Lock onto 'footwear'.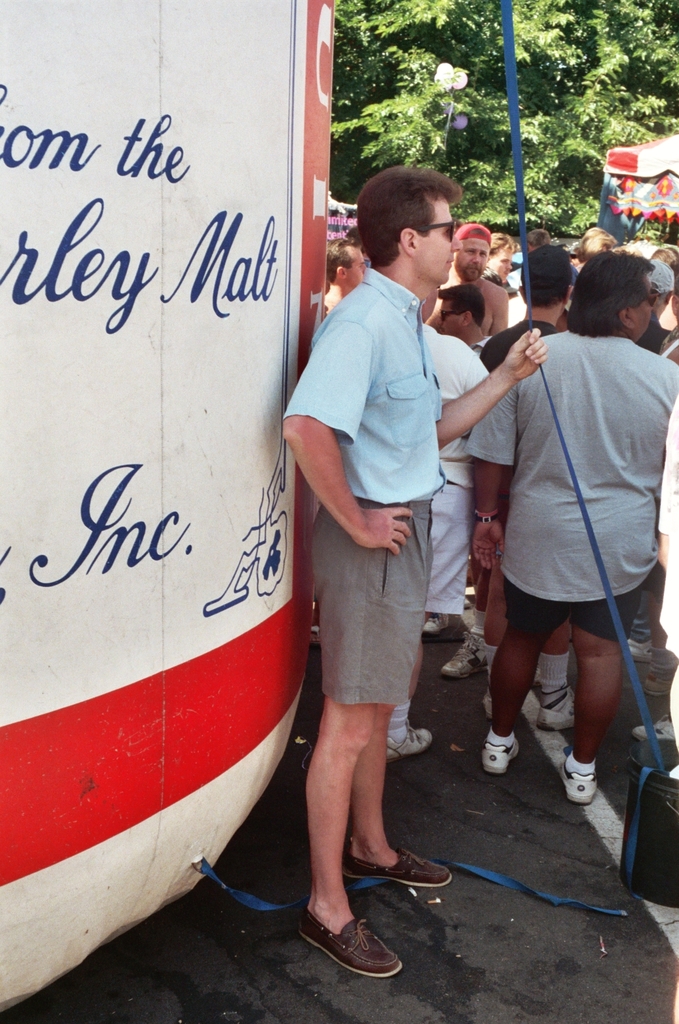
Locked: <region>540, 688, 572, 728</region>.
